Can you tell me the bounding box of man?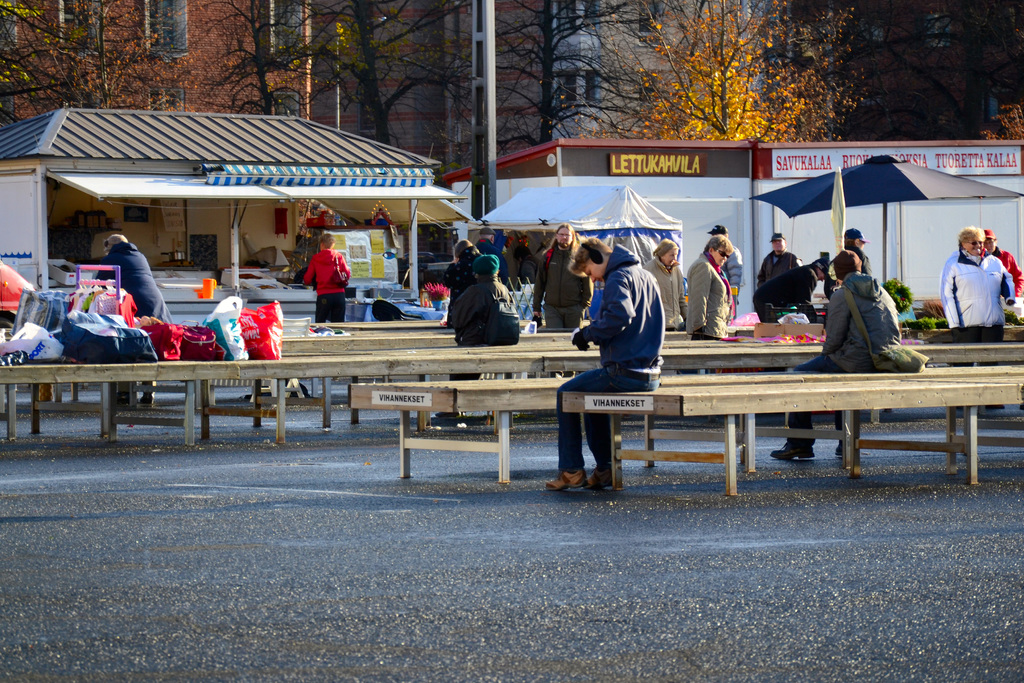
769 250 901 461.
